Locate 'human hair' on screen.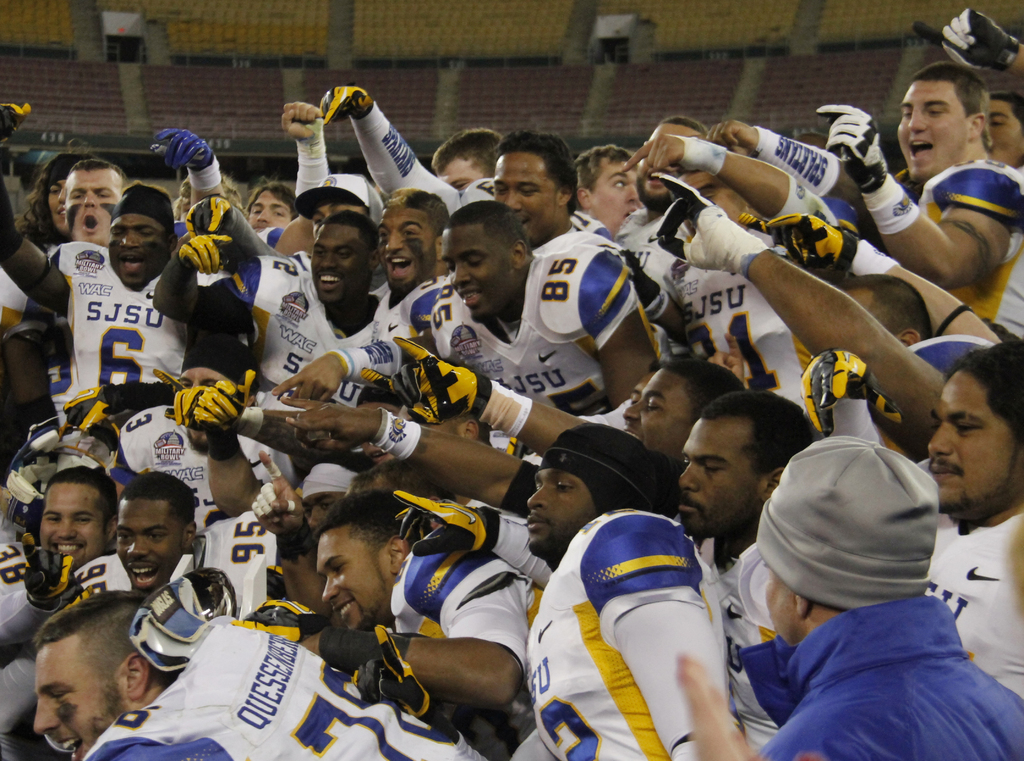
On screen at <box>26,603,142,734</box>.
